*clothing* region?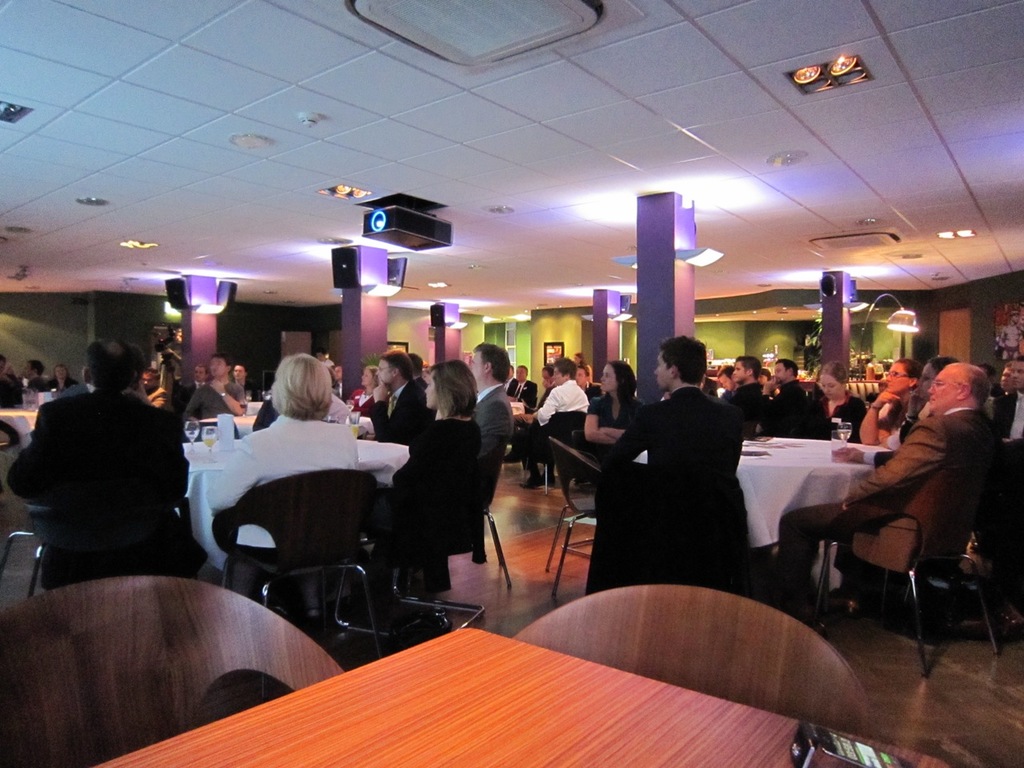
213/406/363/592
